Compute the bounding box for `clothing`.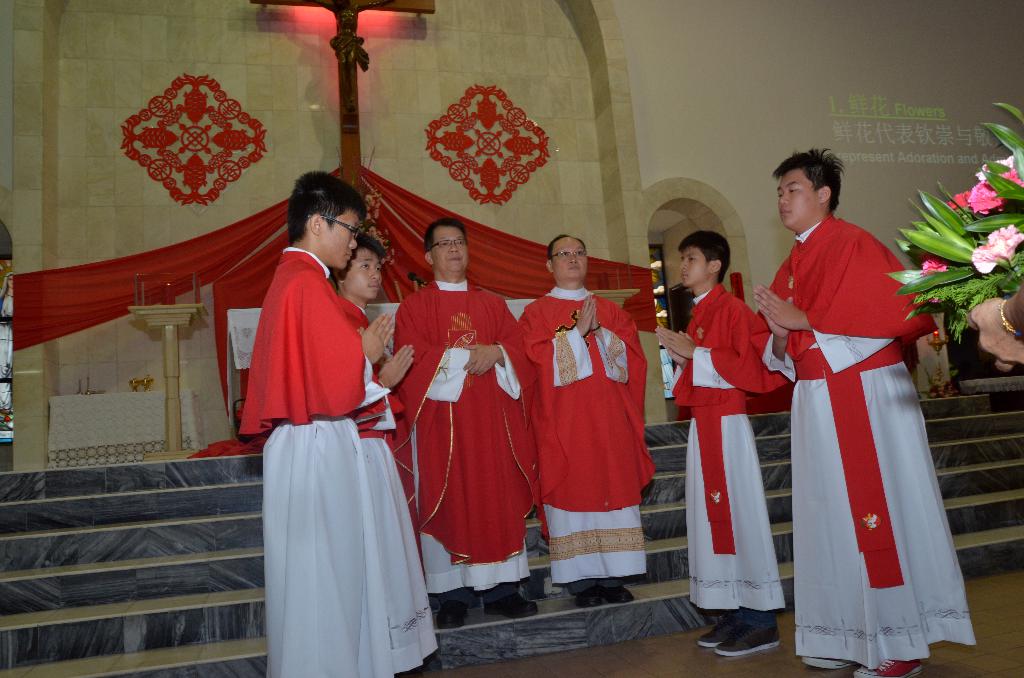
left=390, top=267, right=529, bottom=596.
